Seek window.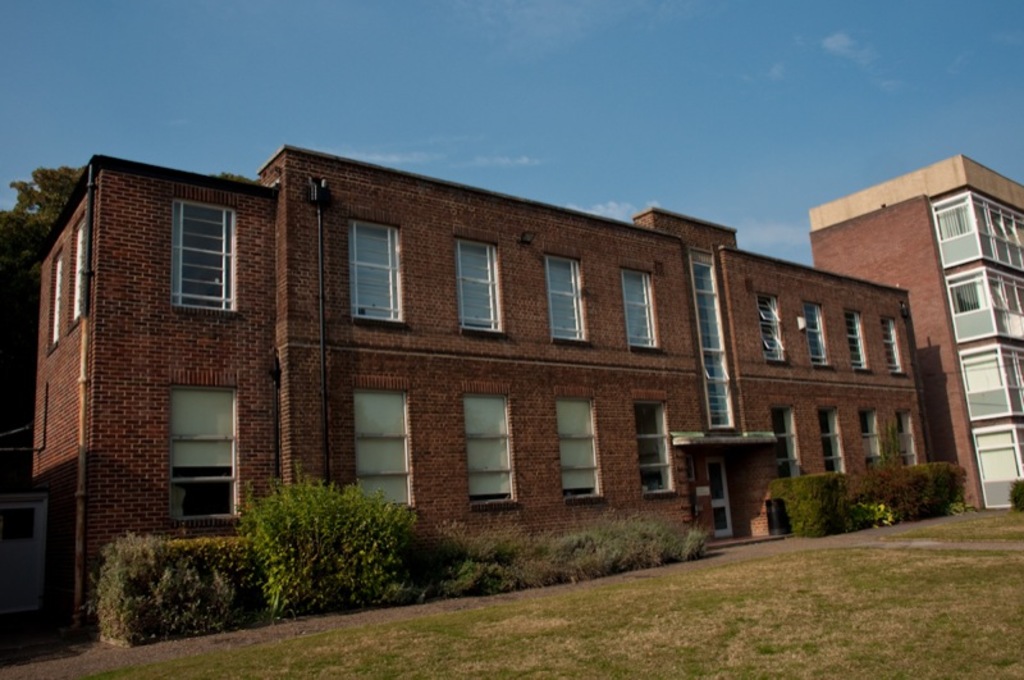
region(804, 293, 828, 374).
